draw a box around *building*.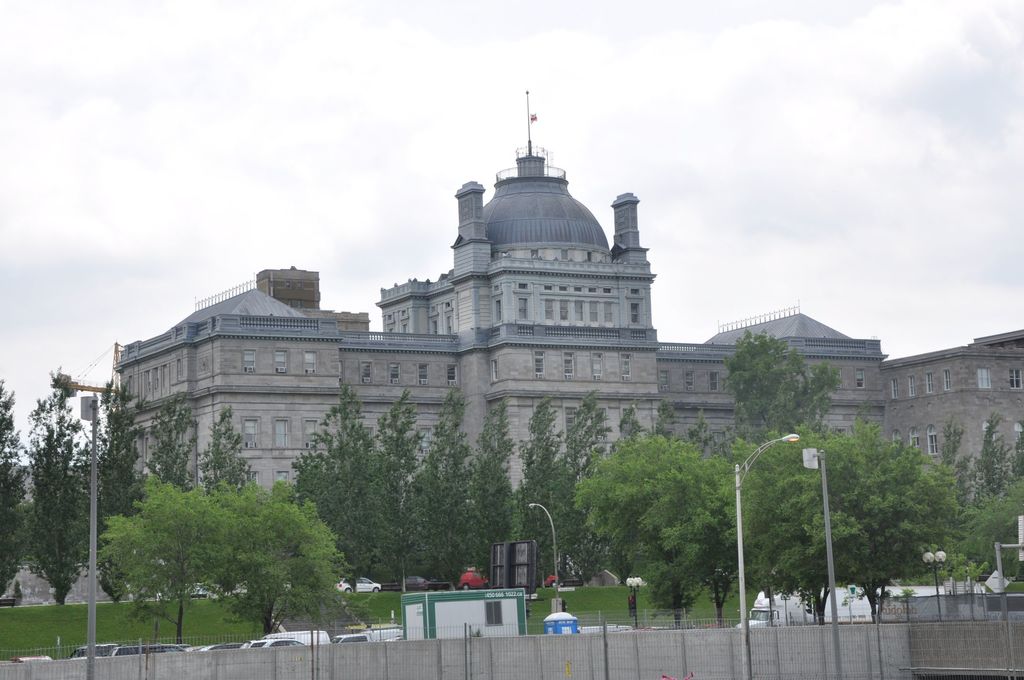
bbox=[110, 138, 1023, 578].
